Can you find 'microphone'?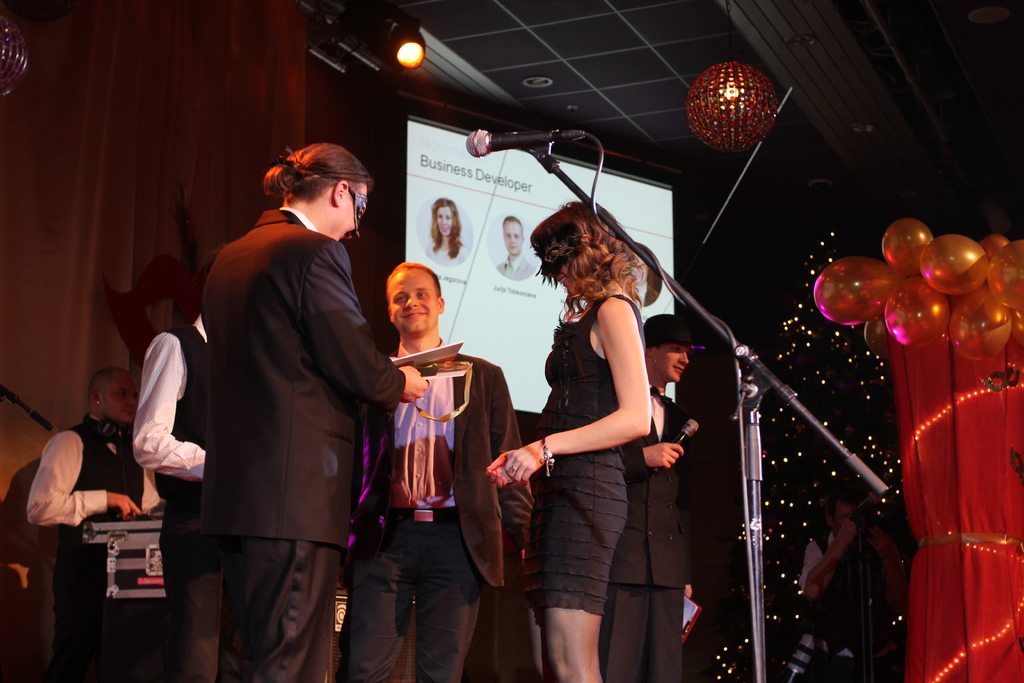
Yes, bounding box: <region>463, 124, 594, 159</region>.
